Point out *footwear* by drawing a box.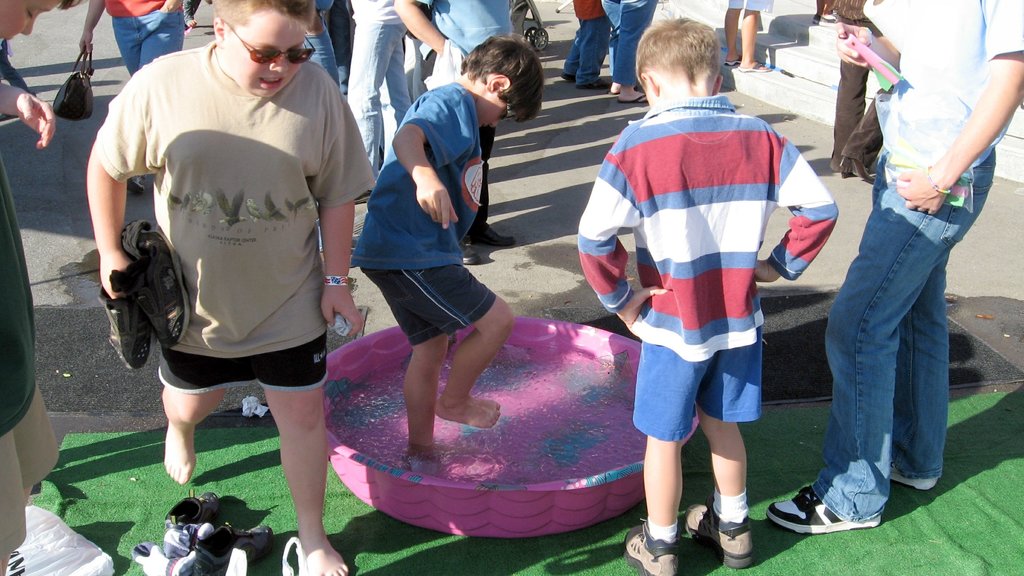
bbox=[467, 224, 518, 252].
